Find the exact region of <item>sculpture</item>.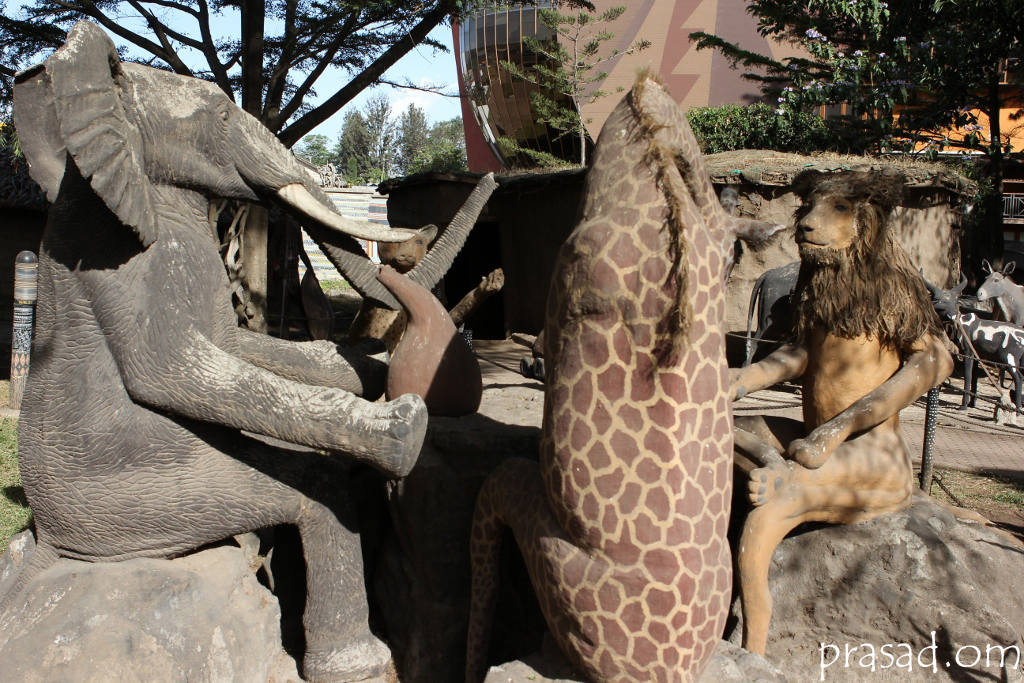
Exact region: x1=7, y1=47, x2=483, y2=682.
